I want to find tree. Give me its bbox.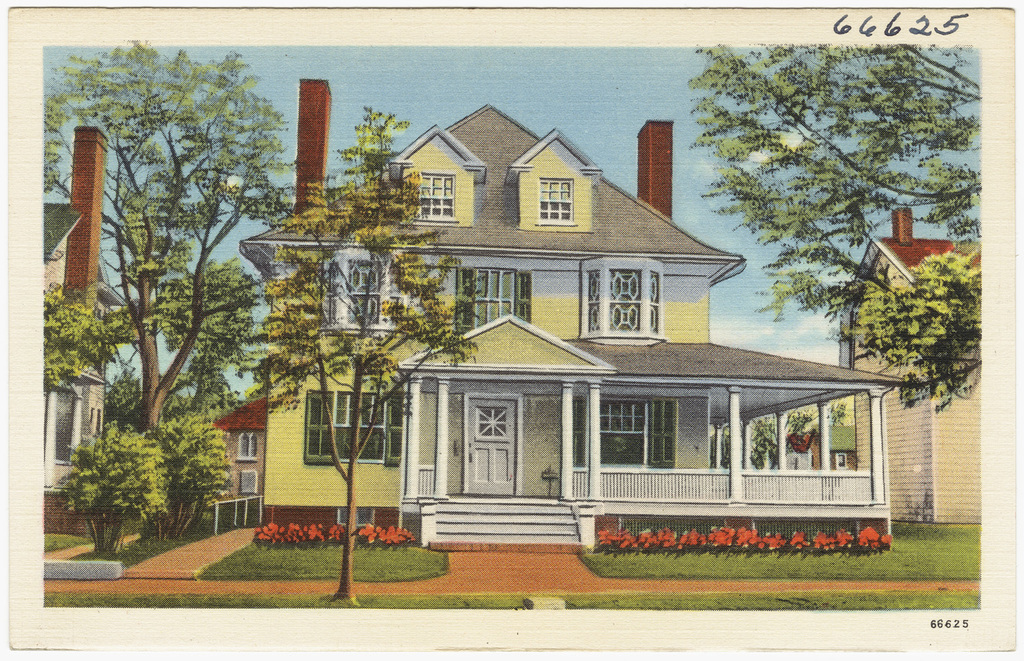
(686, 45, 982, 404).
